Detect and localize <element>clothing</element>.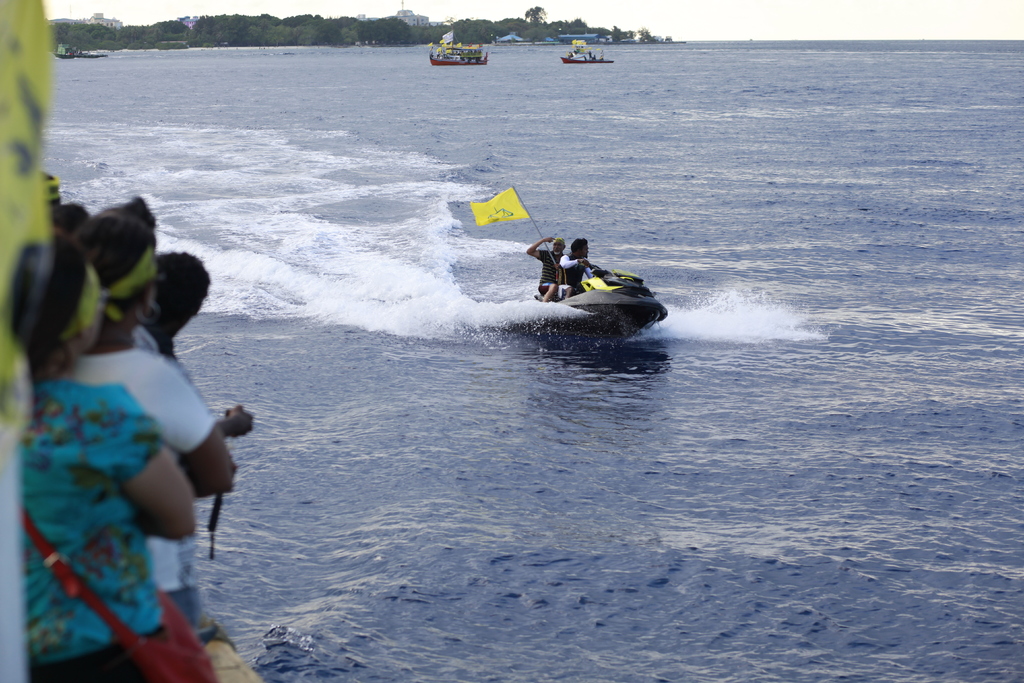
Localized at rect(74, 345, 221, 632).
